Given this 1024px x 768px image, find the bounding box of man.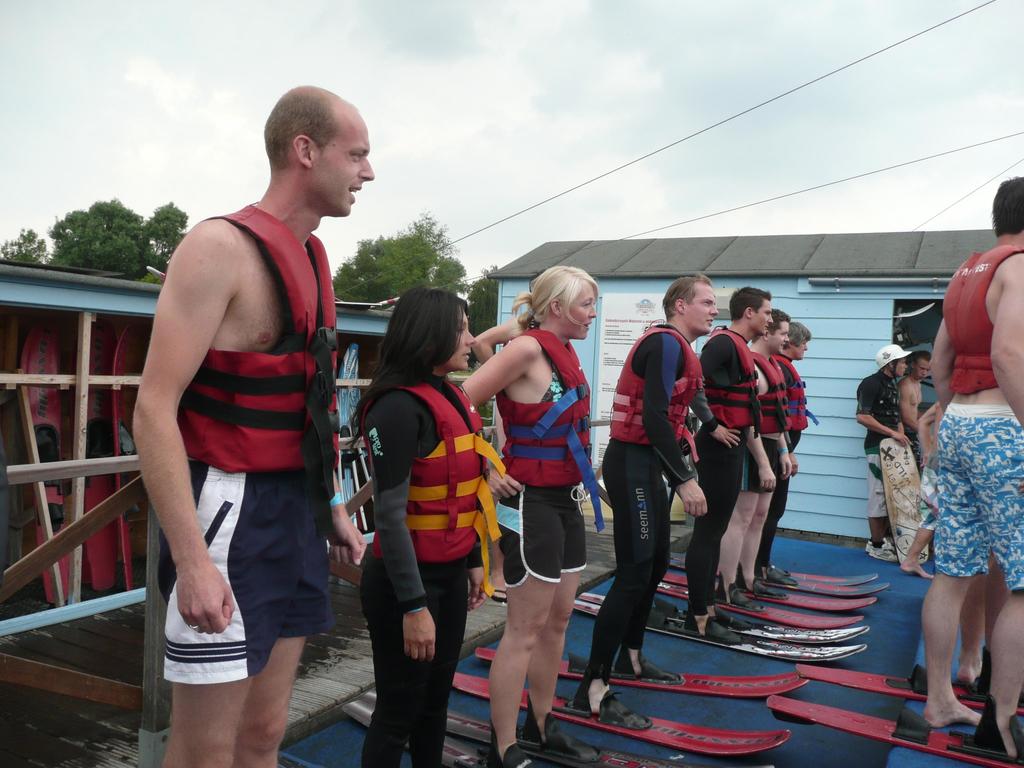
region(924, 177, 1023, 762).
